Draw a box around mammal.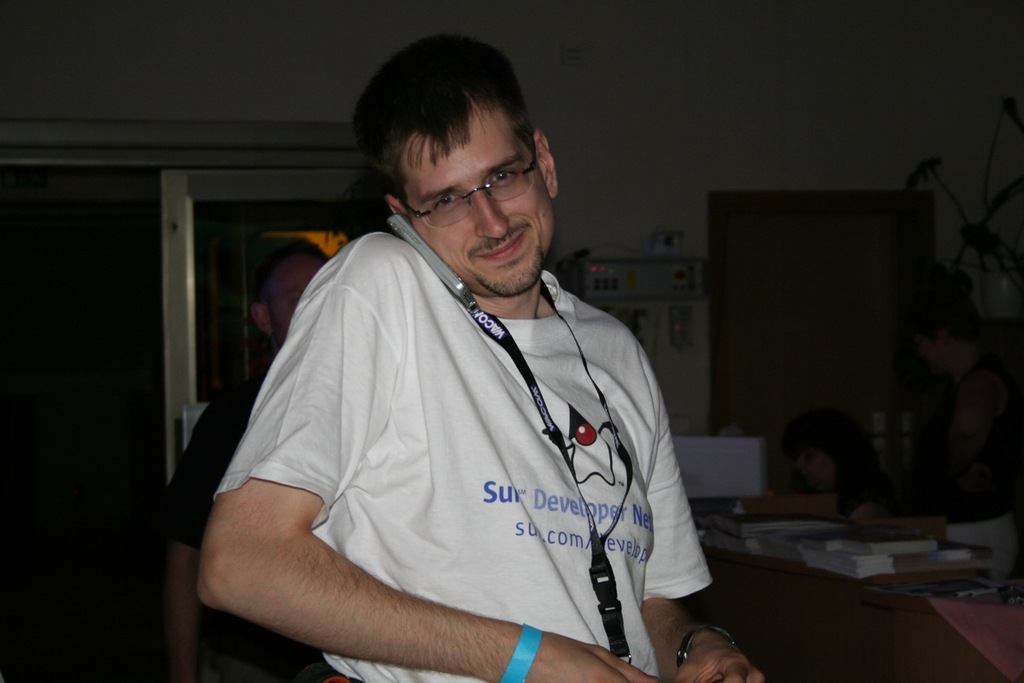
rect(154, 236, 337, 680).
